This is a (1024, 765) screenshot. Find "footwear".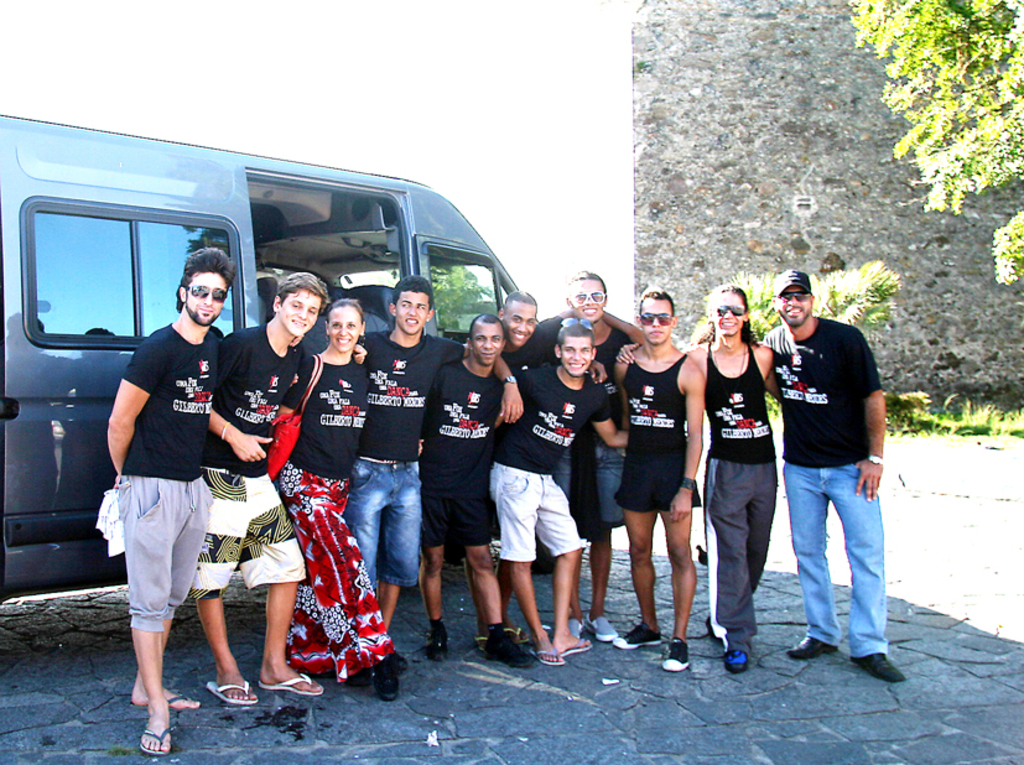
Bounding box: locate(665, 636, 691, 670).
